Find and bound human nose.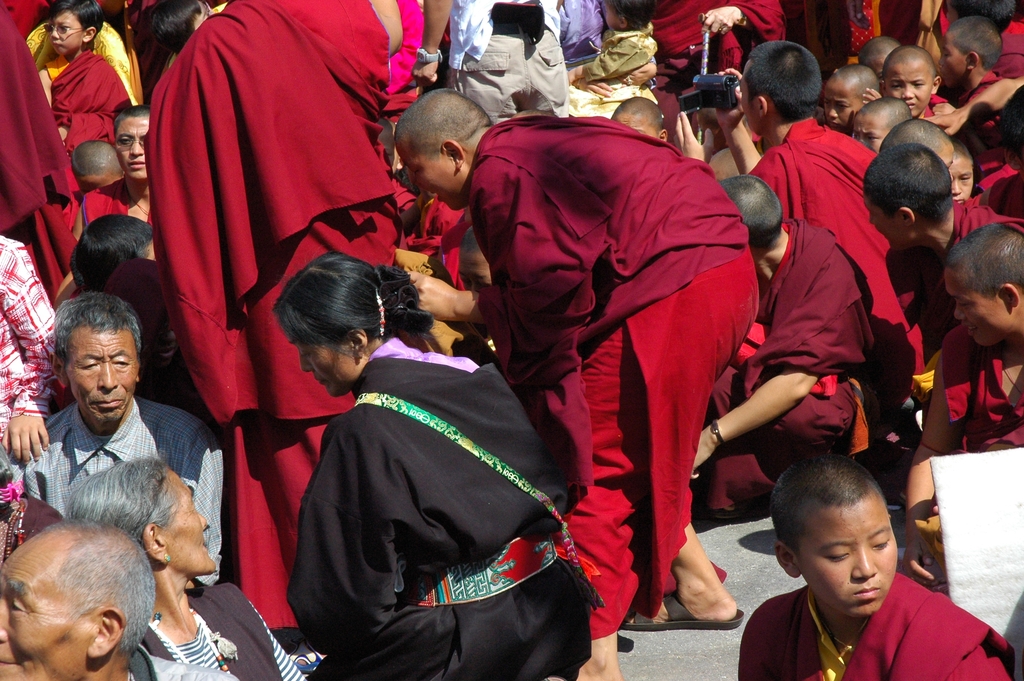
Bound: [98,360,119,388].
